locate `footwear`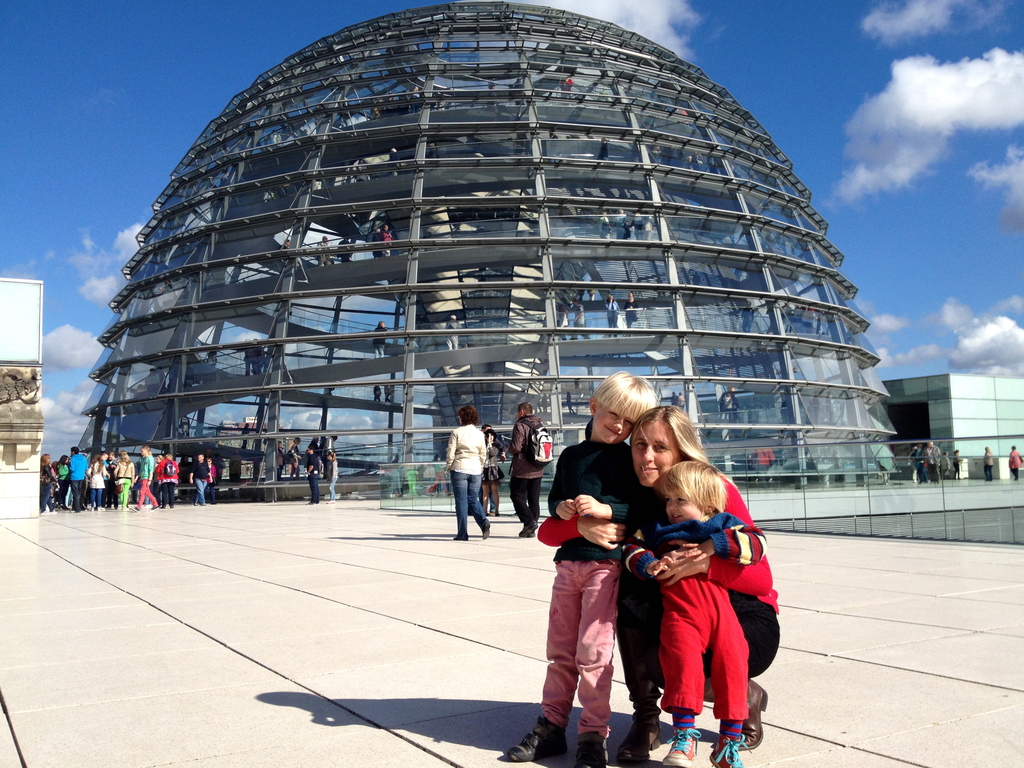
detection(483, 518, 489, 538)
